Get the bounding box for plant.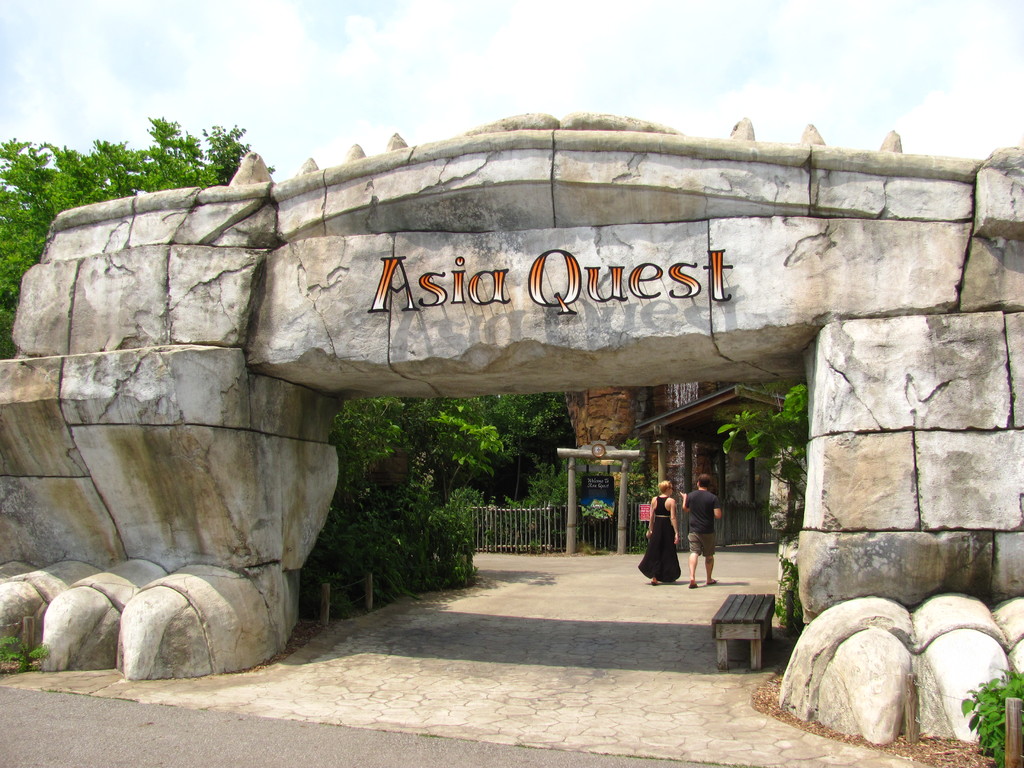
[x1=717, y1=379, x2=799, y2=540].
